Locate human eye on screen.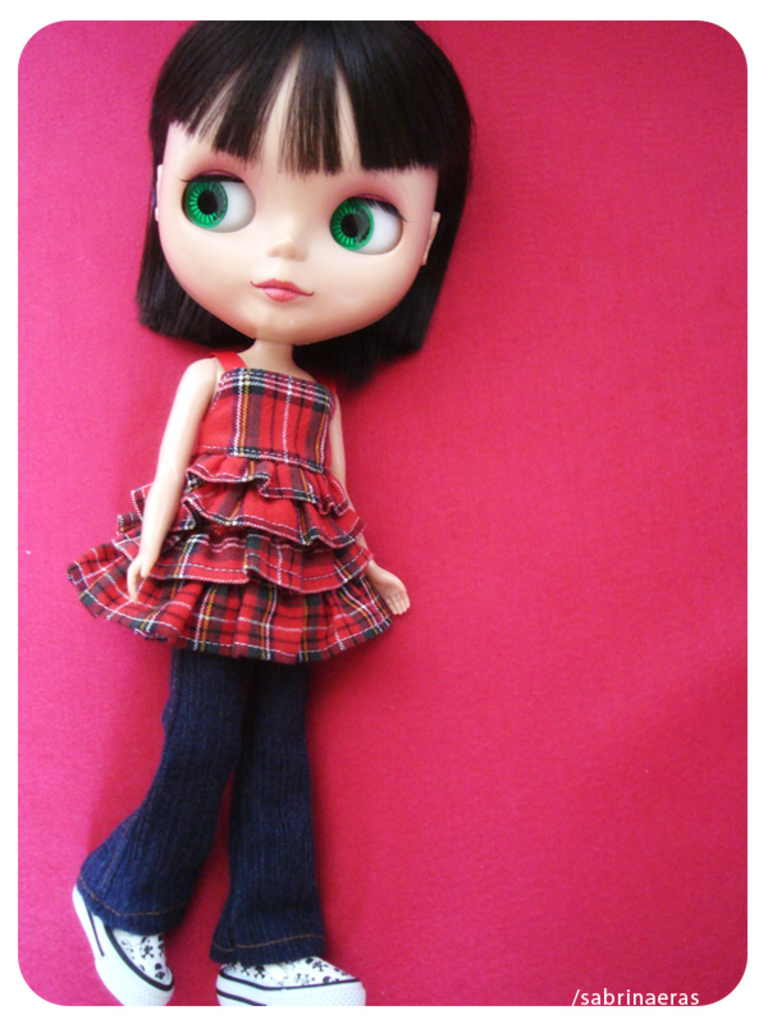
On screen at [left=175, top=161, right=257, bottom=239].
